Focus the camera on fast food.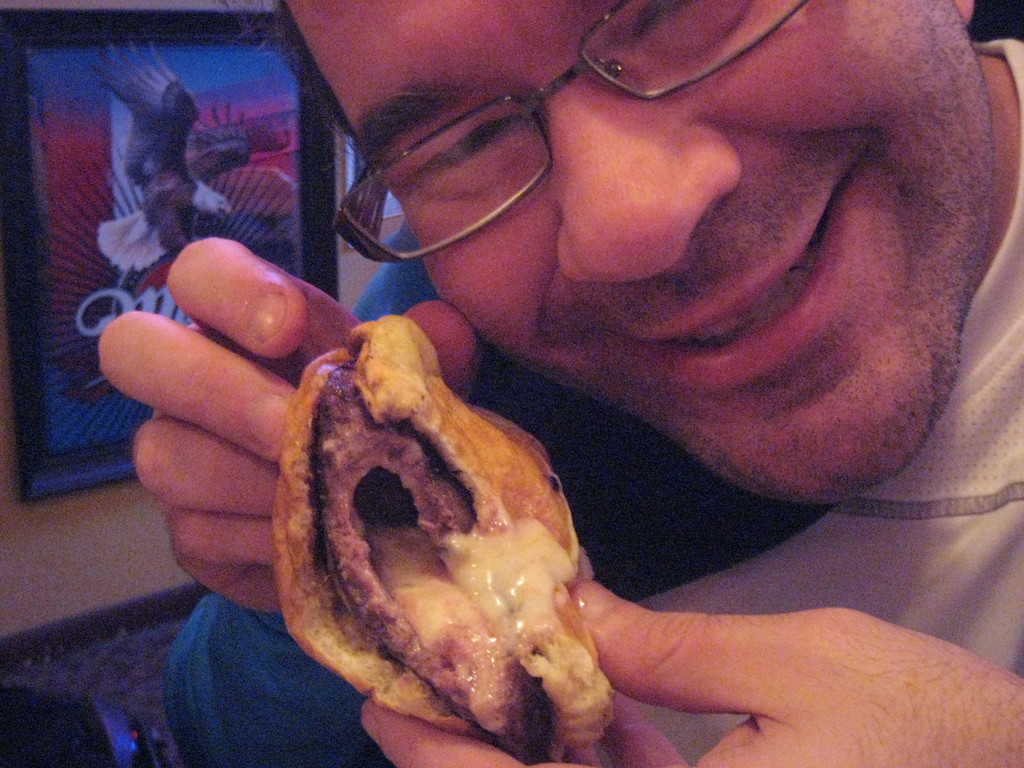
Focus region: rect(253, 294, 624, 731).
